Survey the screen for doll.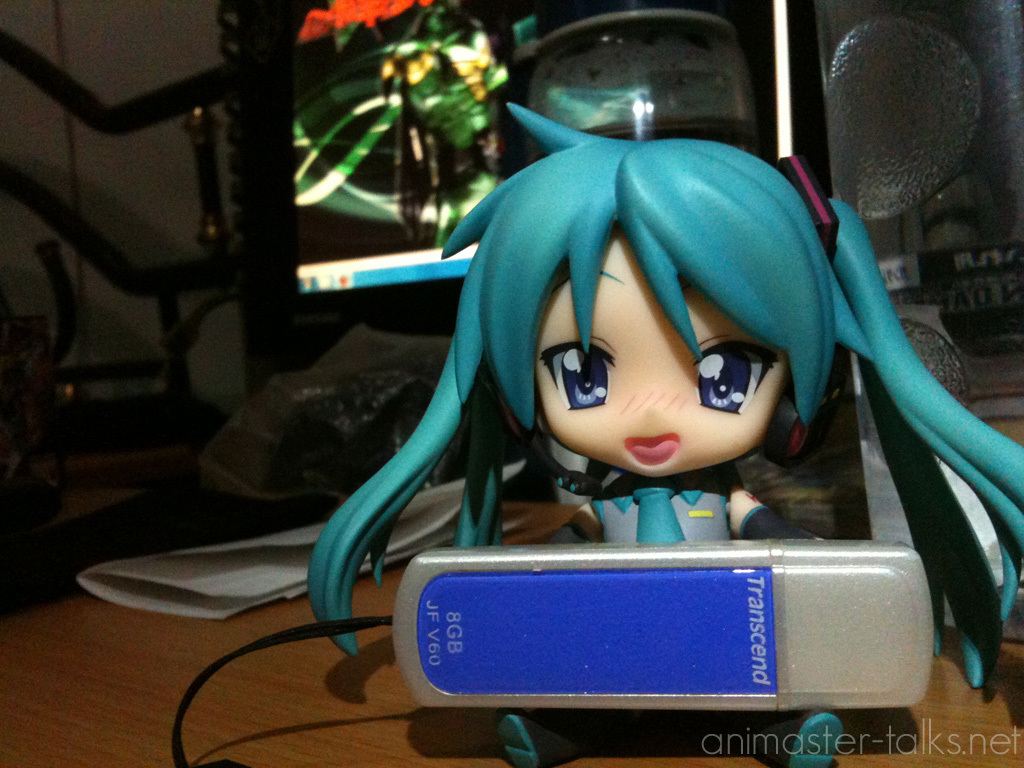
Survey found: (left=288, top=106, right=960, bottom=702).
